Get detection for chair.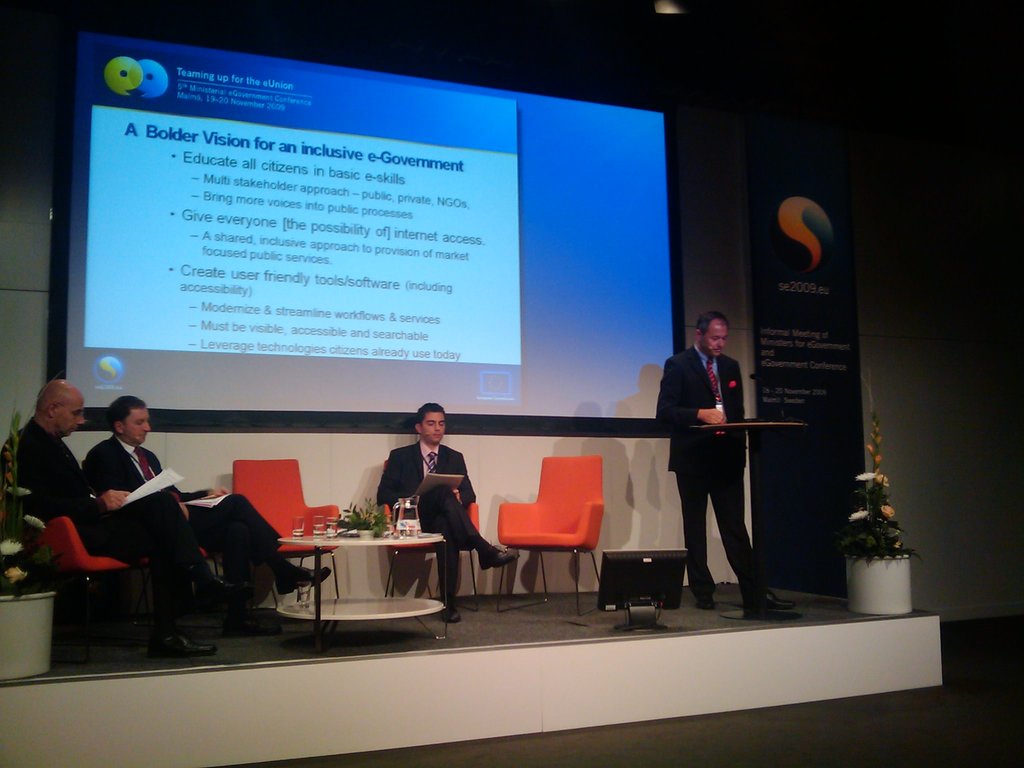
Detection: l=24, t=515, r=154, b=671.
